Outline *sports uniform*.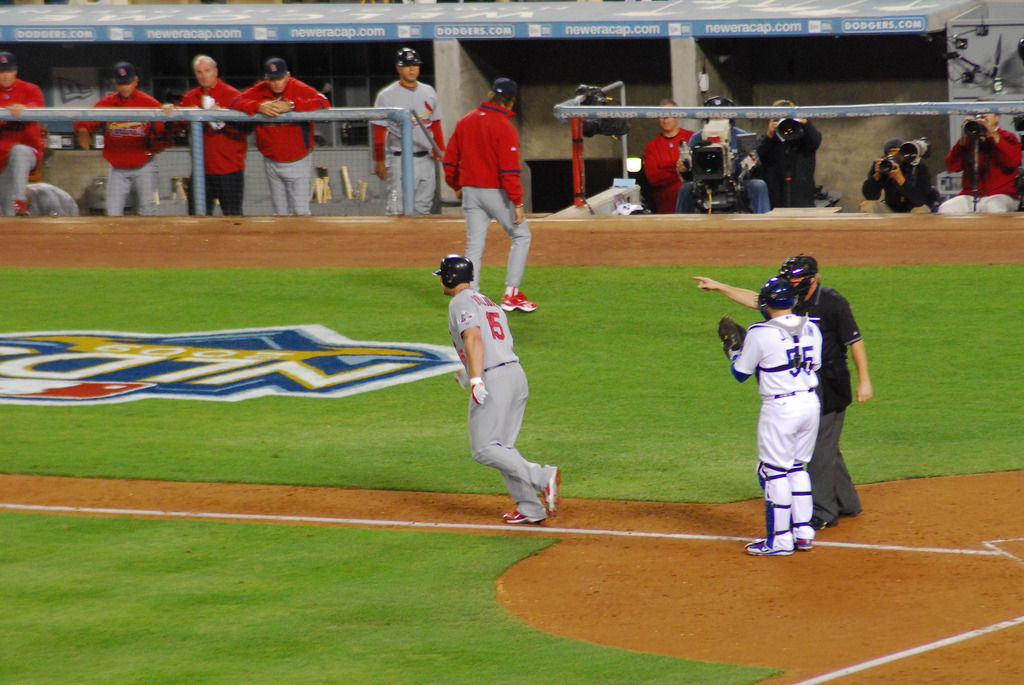
Outline: 445/100/534/319.
